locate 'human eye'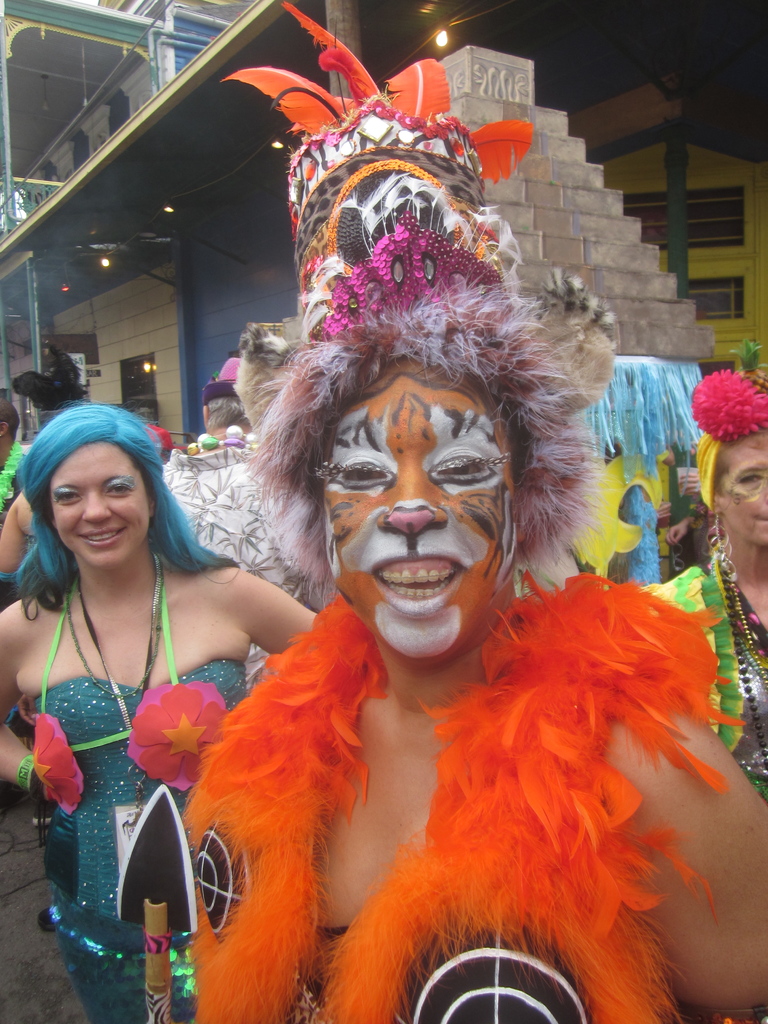
[x1=104, y1=478, x2=134, y2=497]
